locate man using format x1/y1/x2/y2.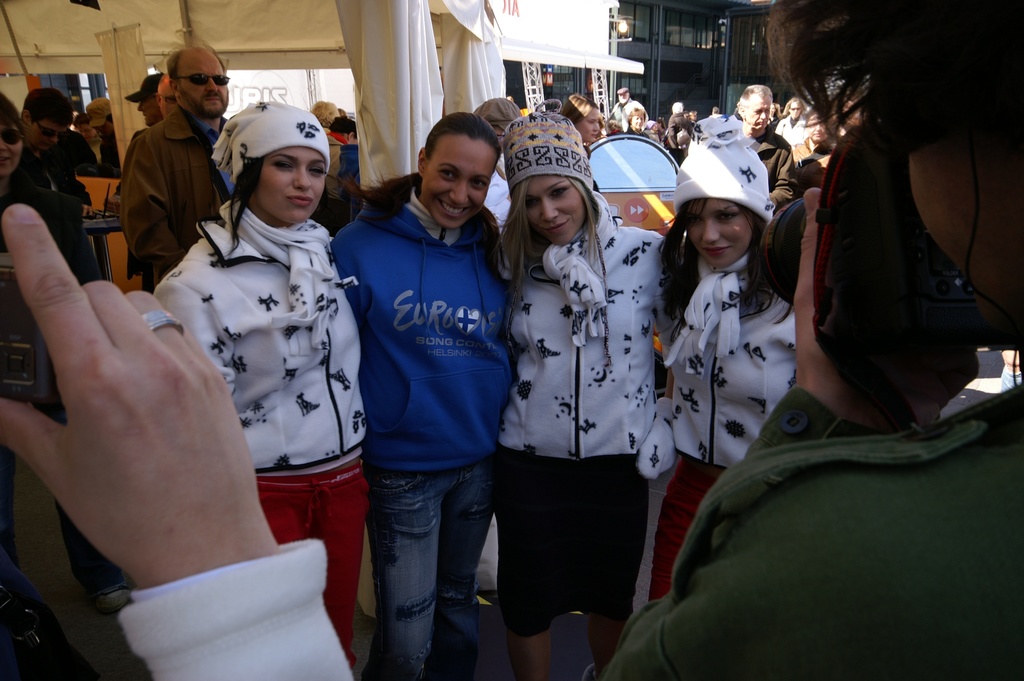
328/111/510/680.
